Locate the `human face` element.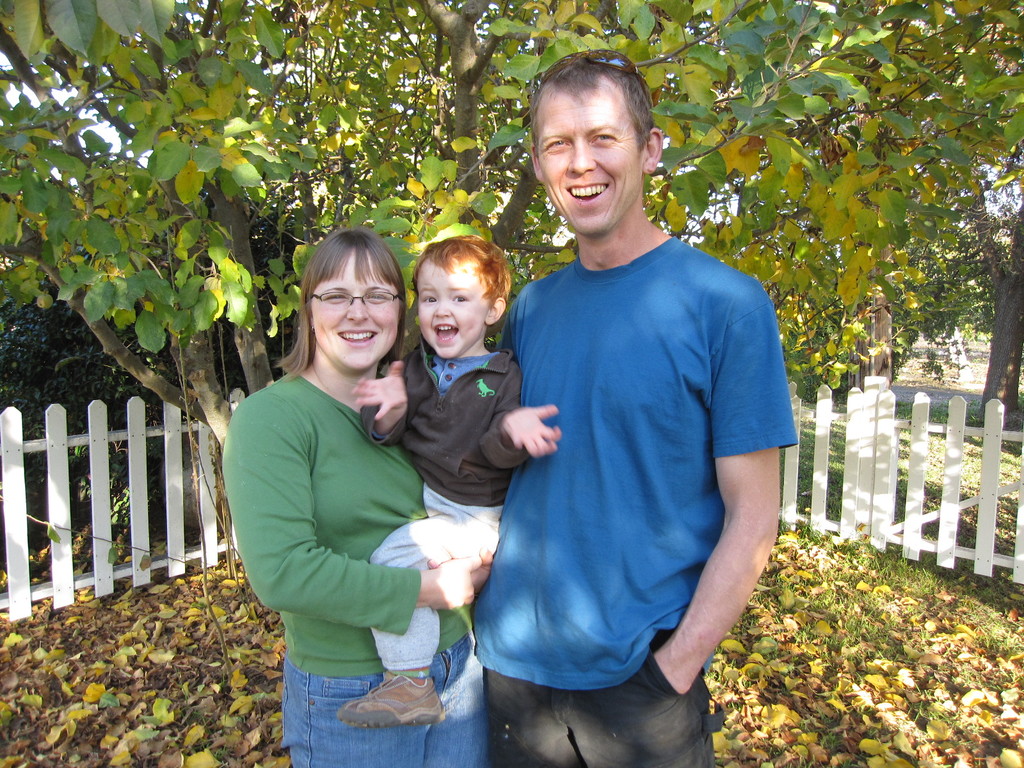
Element bbox: <bbox>534, 97, 639, 236</bbox>.
